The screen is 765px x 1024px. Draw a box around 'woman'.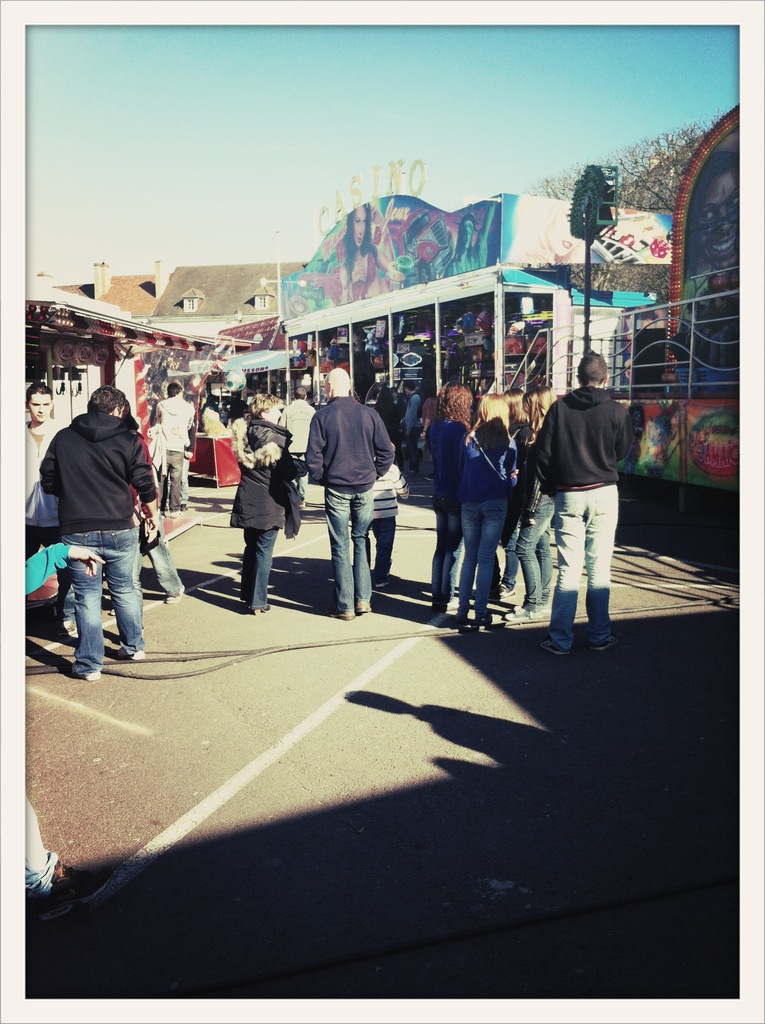
detection(456, 391, 520, 629).
